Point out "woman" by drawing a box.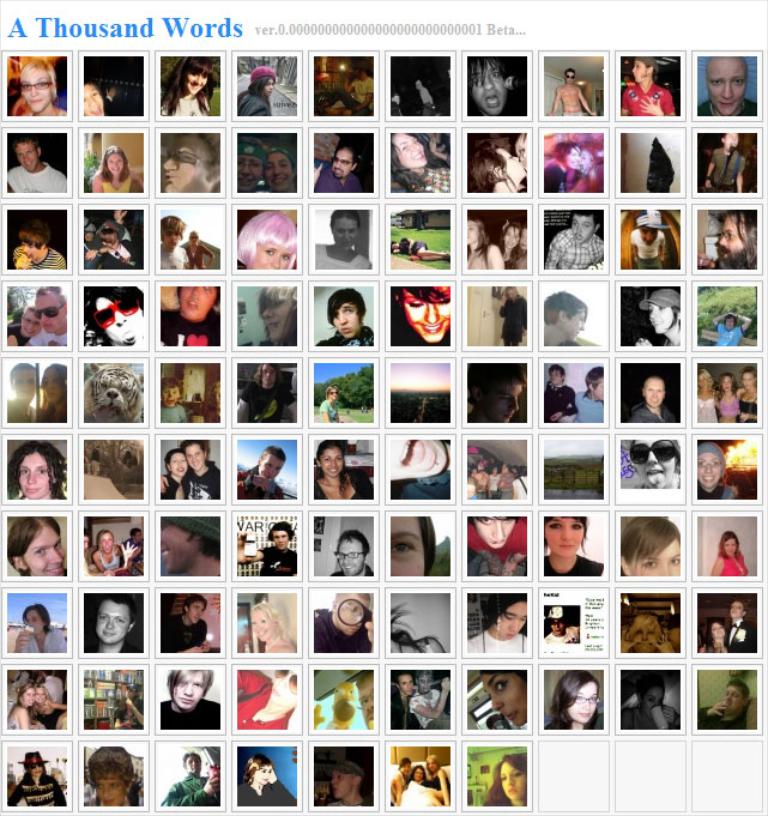
region(688, 371, 716, 422).
